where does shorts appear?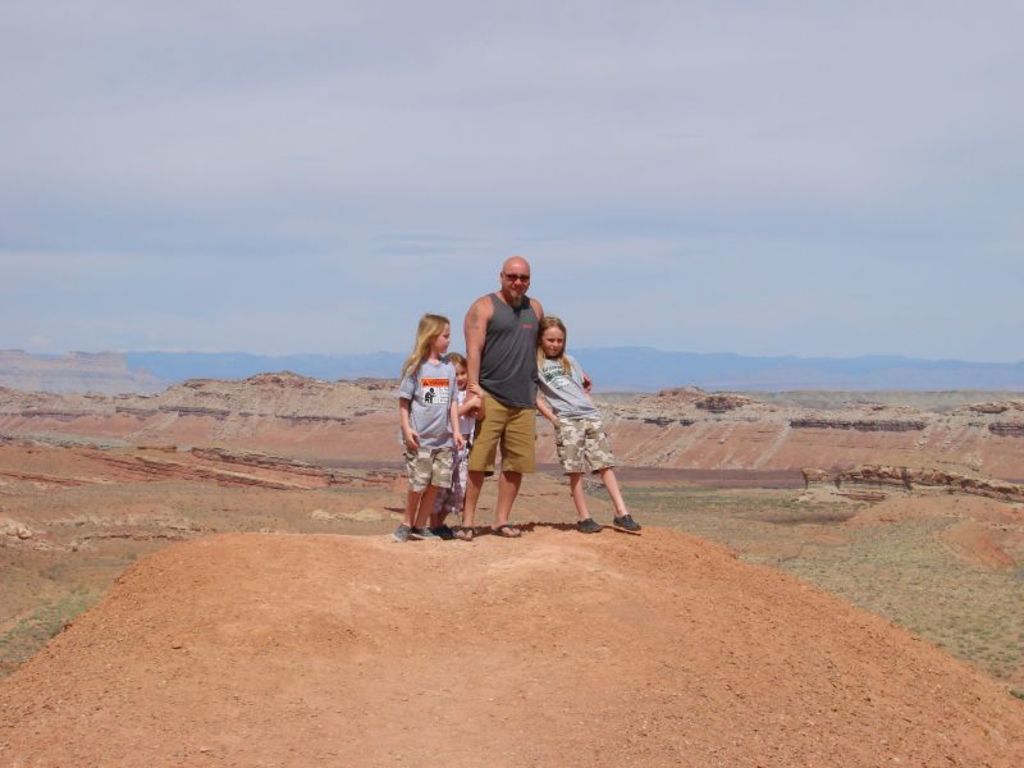
Appears at <box>403,440,452,483</box>.
